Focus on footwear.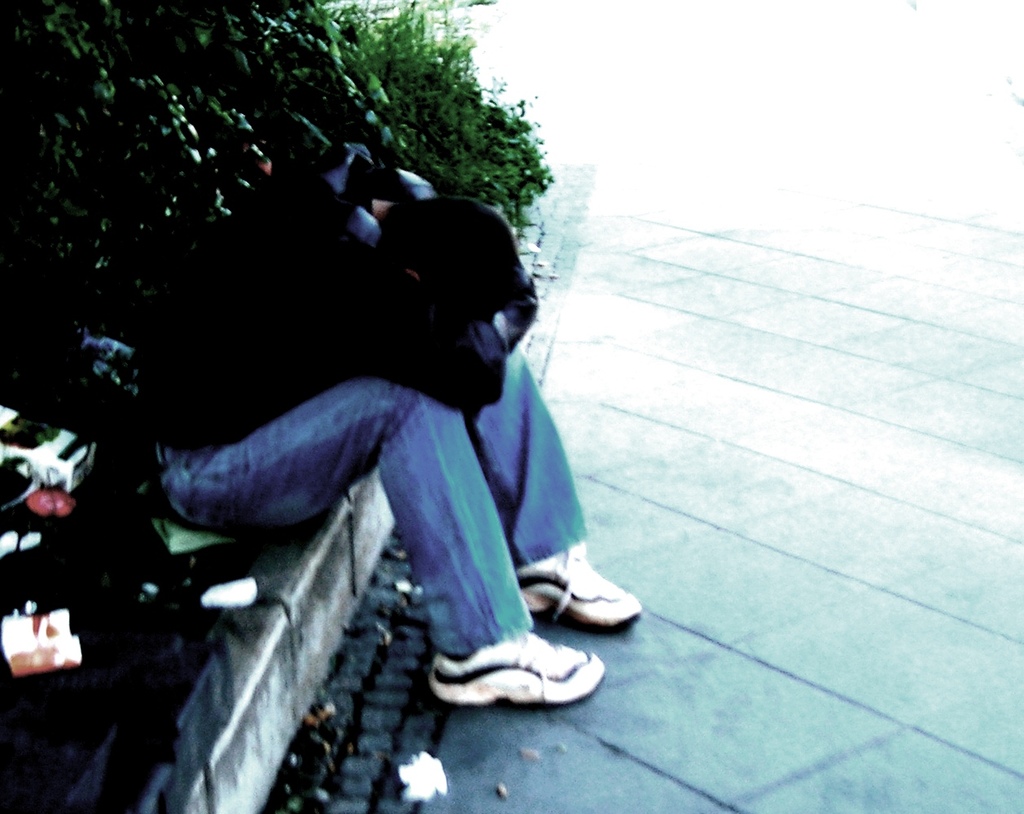
Focused at 525:566:628:654.
